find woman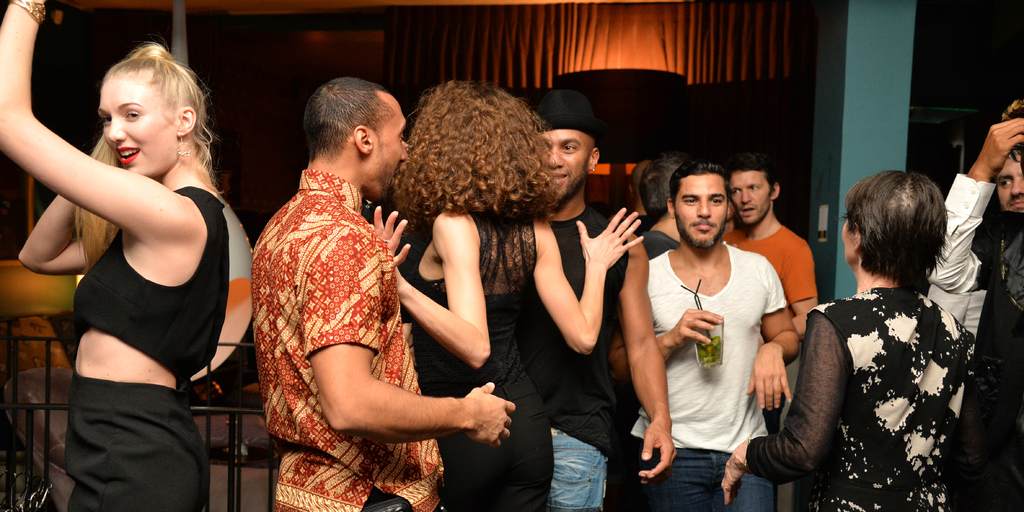
pyautogui.locateOnScreen(777, 160, 987, 511)
